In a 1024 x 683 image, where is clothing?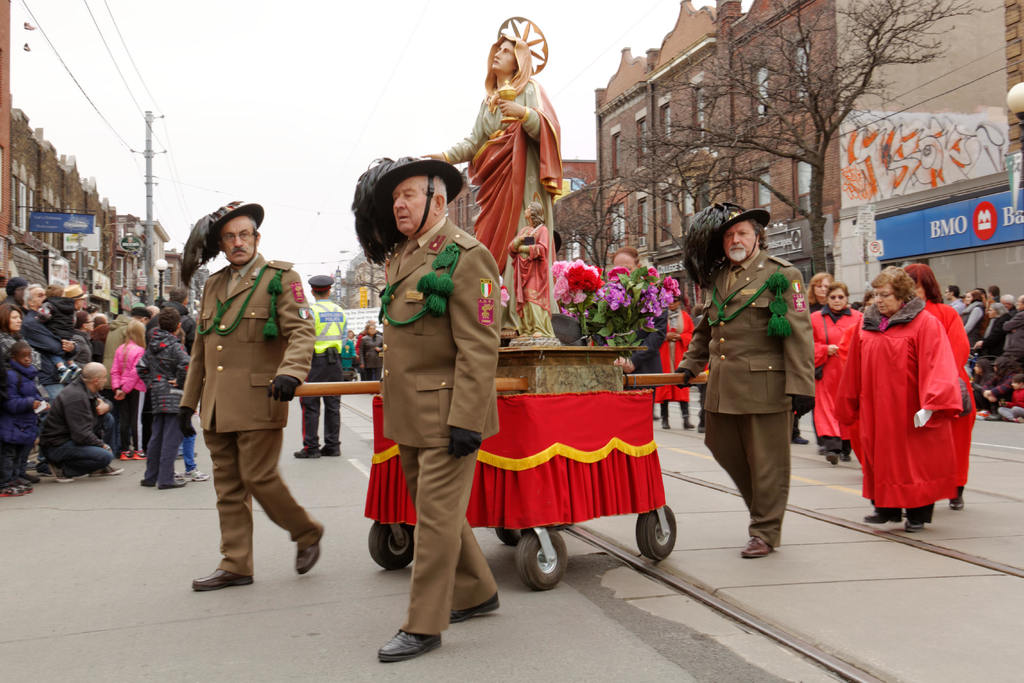
(x1=685, y1=429, x2=788, y2=538).
